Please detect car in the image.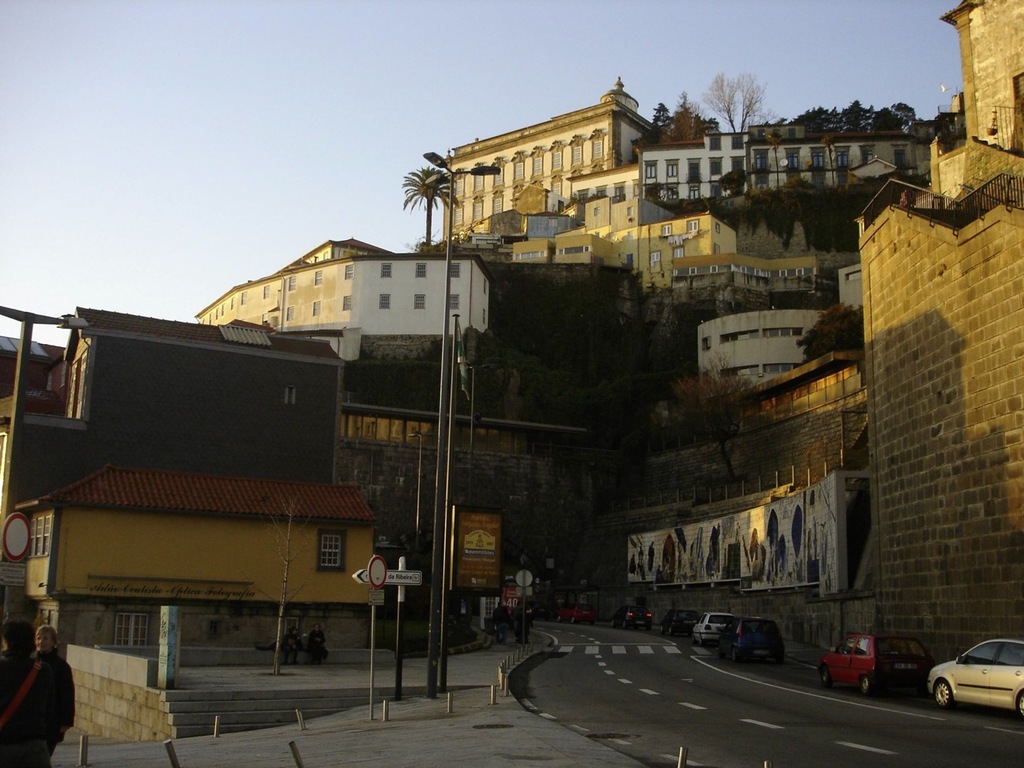
[x1=692, y1=612, x2=734, y2=646].
